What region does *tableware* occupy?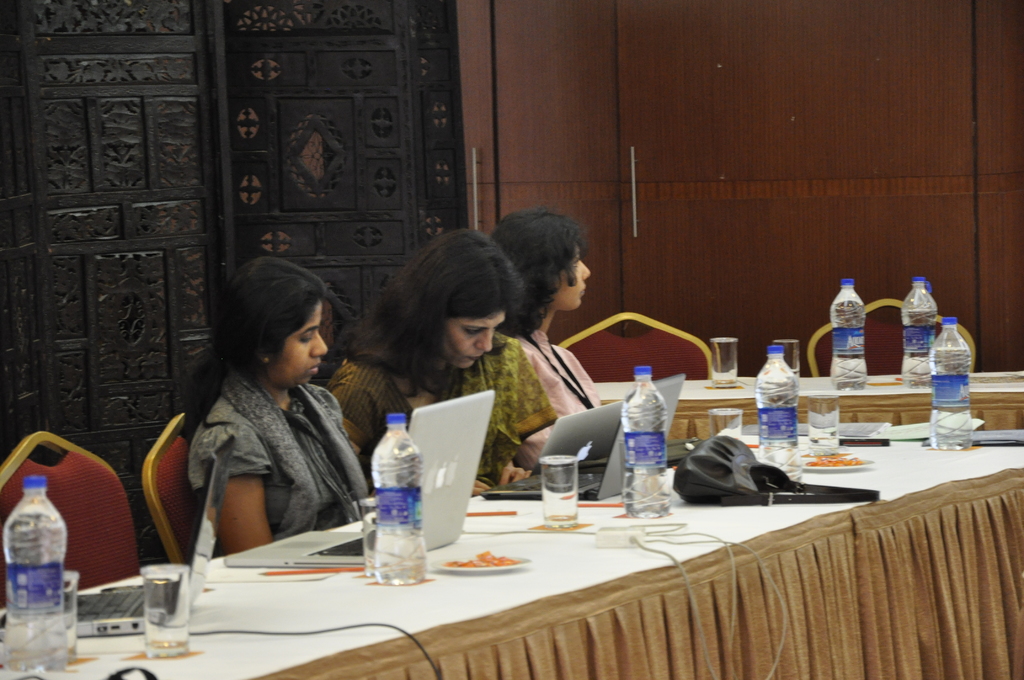
detection(803, 392, 841, 455).
